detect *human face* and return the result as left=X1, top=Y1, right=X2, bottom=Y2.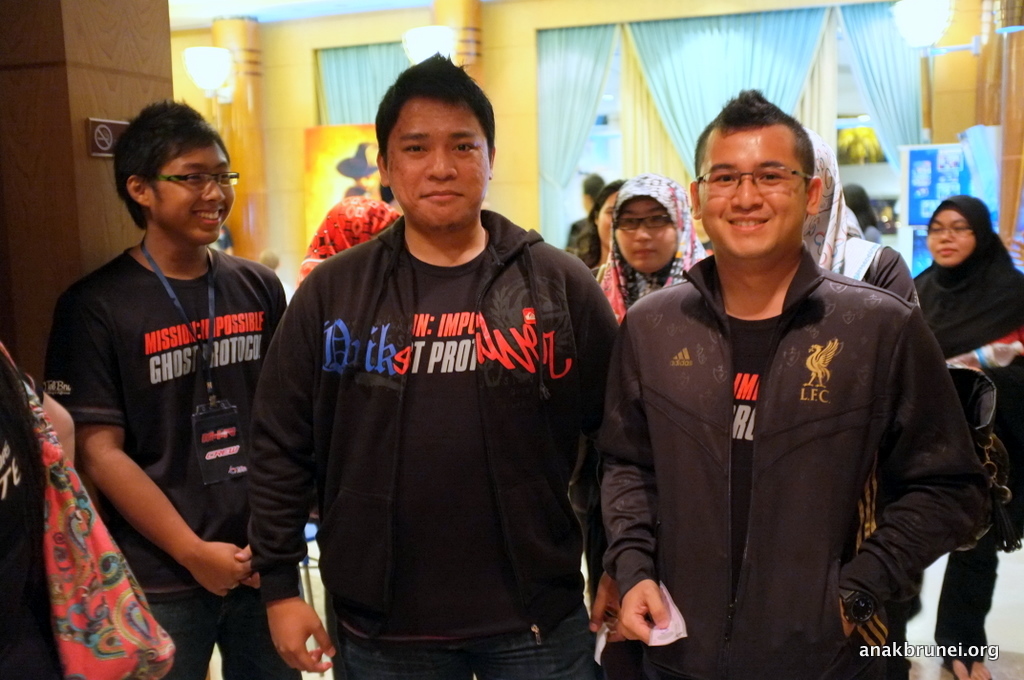
left=386, top=93, right=490, bottom=232.
